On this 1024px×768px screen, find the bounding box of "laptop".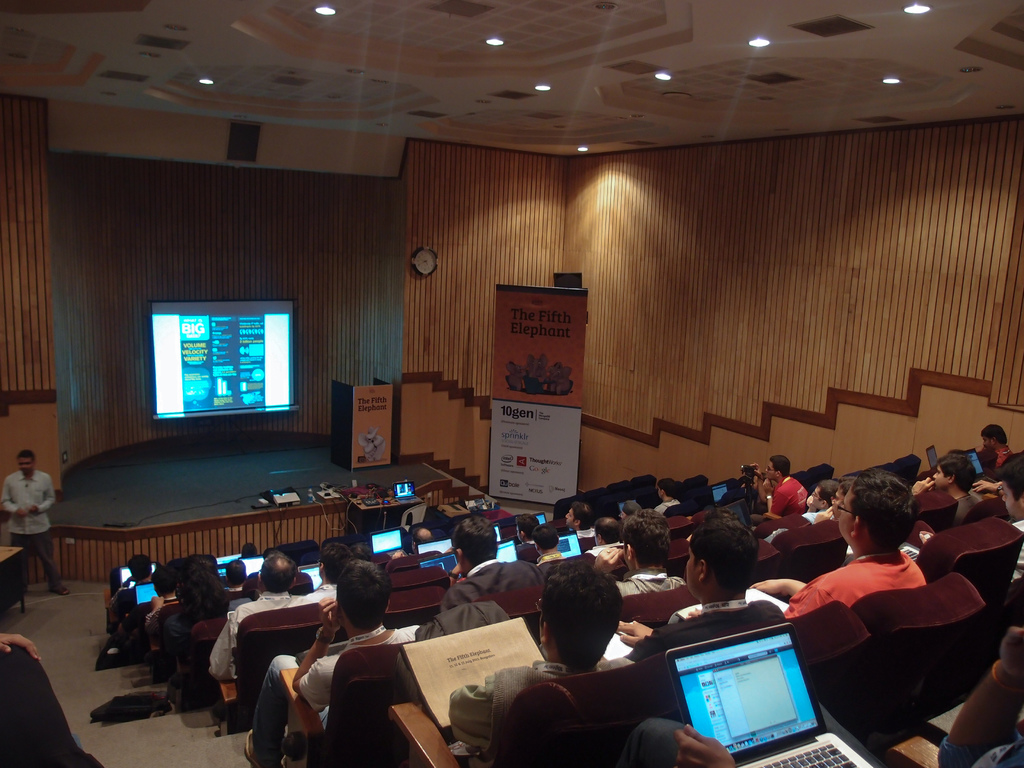
Bounding box: {"left": 646, "top": 614, "right": 846, "bottom": 767}.
